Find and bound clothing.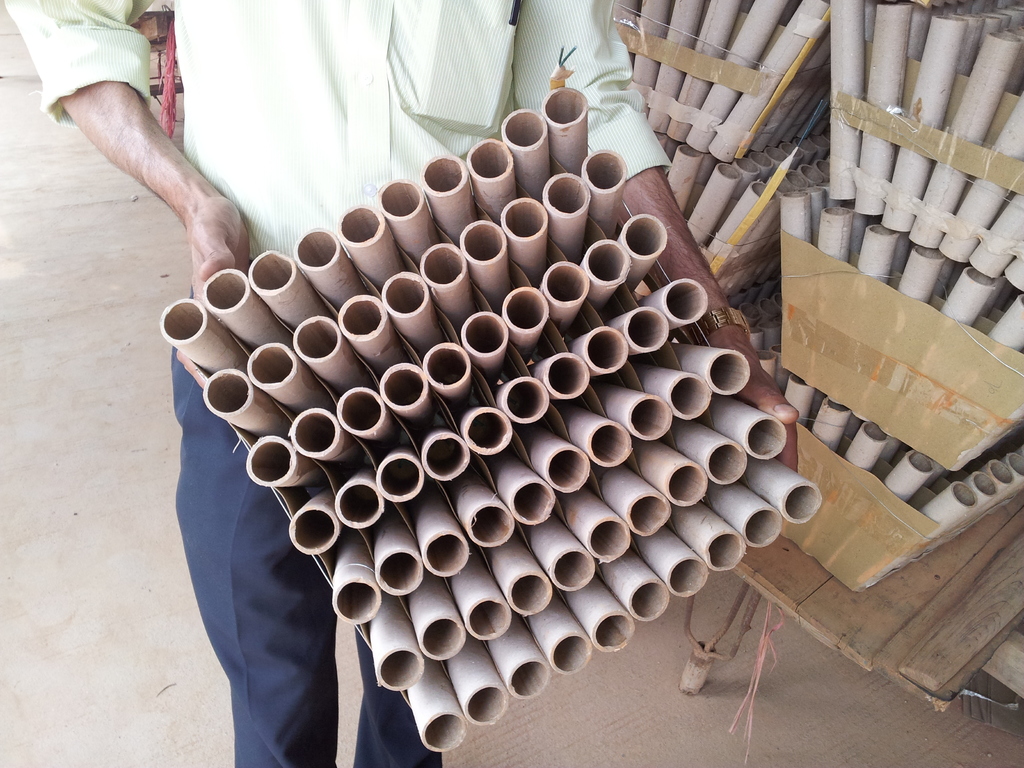
Bound: (0,0,676,262).
